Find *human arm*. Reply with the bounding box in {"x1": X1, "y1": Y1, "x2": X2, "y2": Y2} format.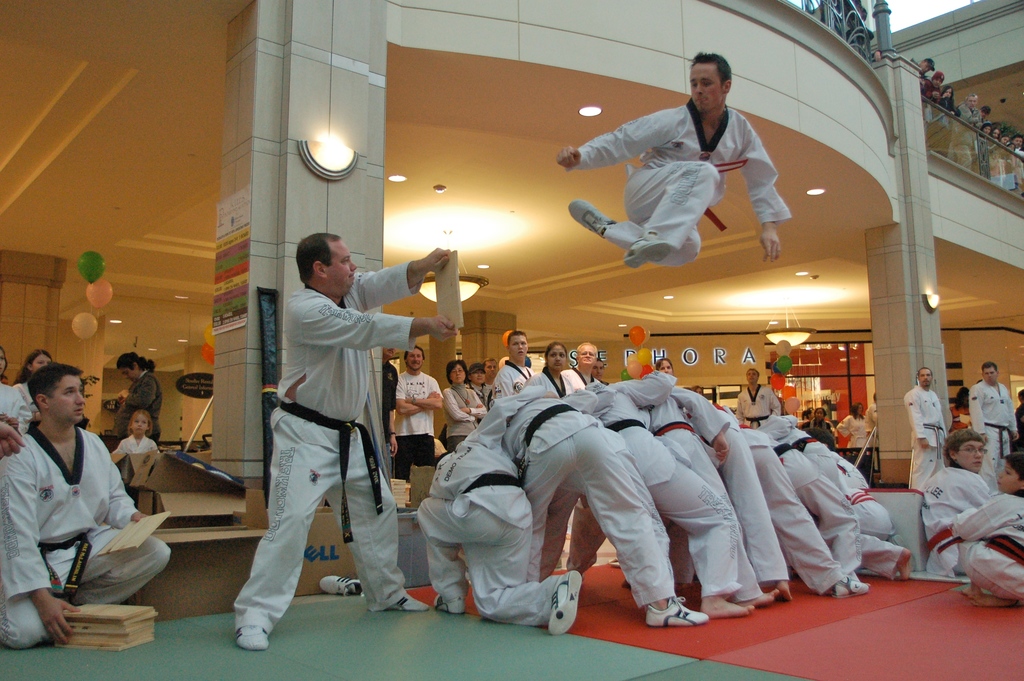
{"x1": 1, "y1": 419, "x2": 26, "y2": 461}.
